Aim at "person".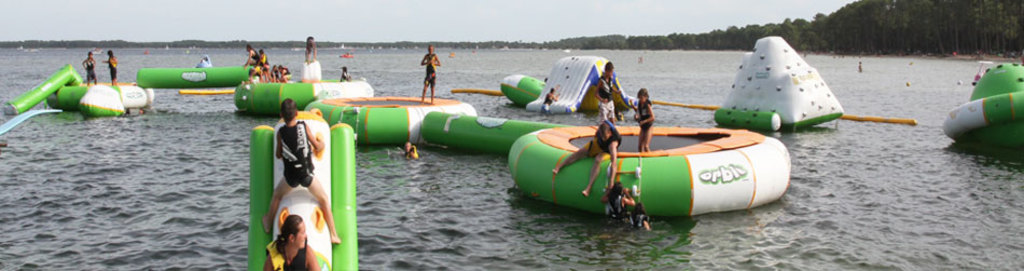
Aimed at (262, 95, 338, 242).
